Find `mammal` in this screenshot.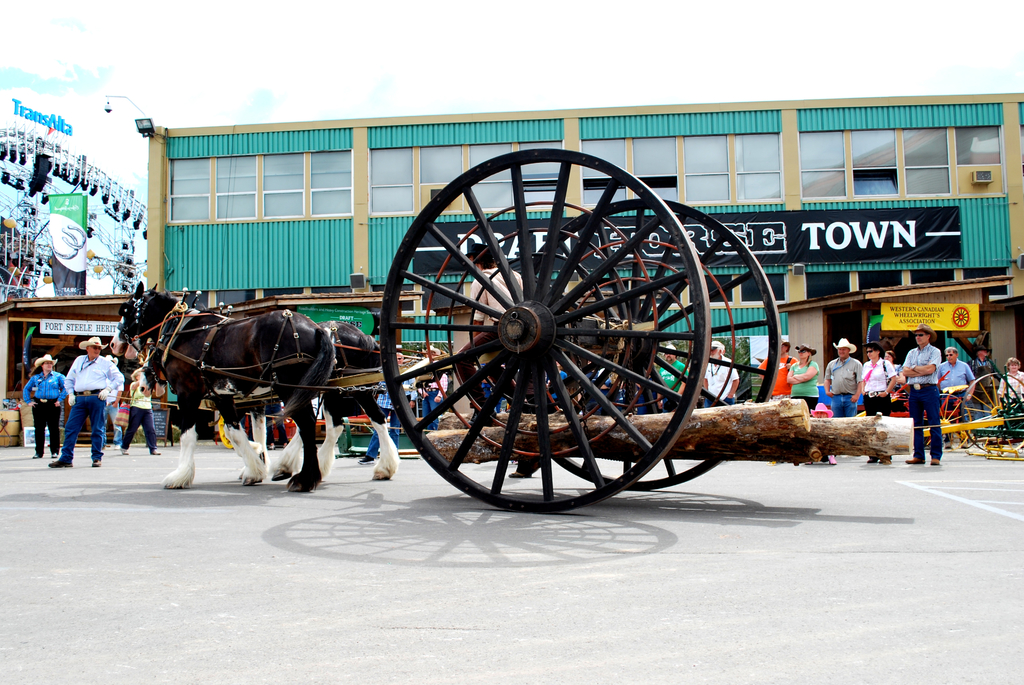
The bounding box for `mammal` is 933,345,974,450.
